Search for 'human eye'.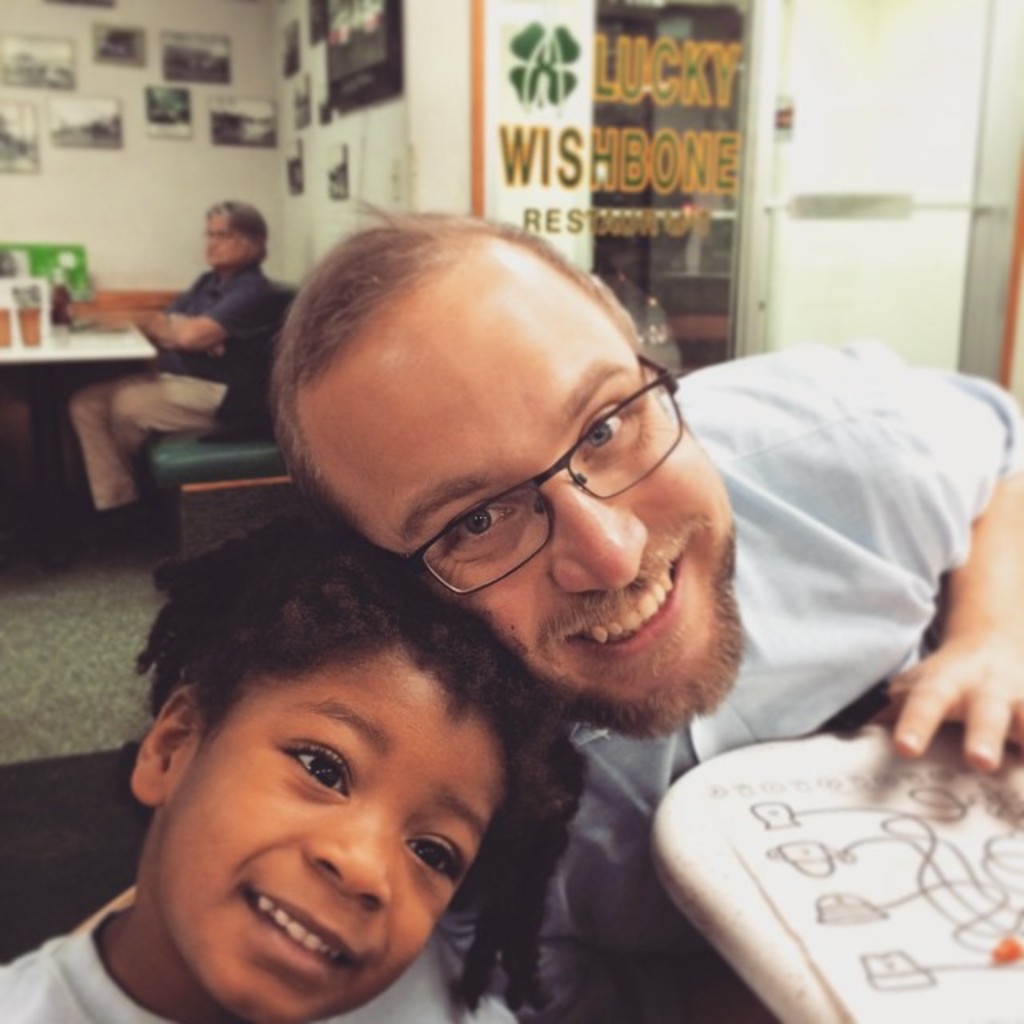
Found at [445, 502, 518, 546].
